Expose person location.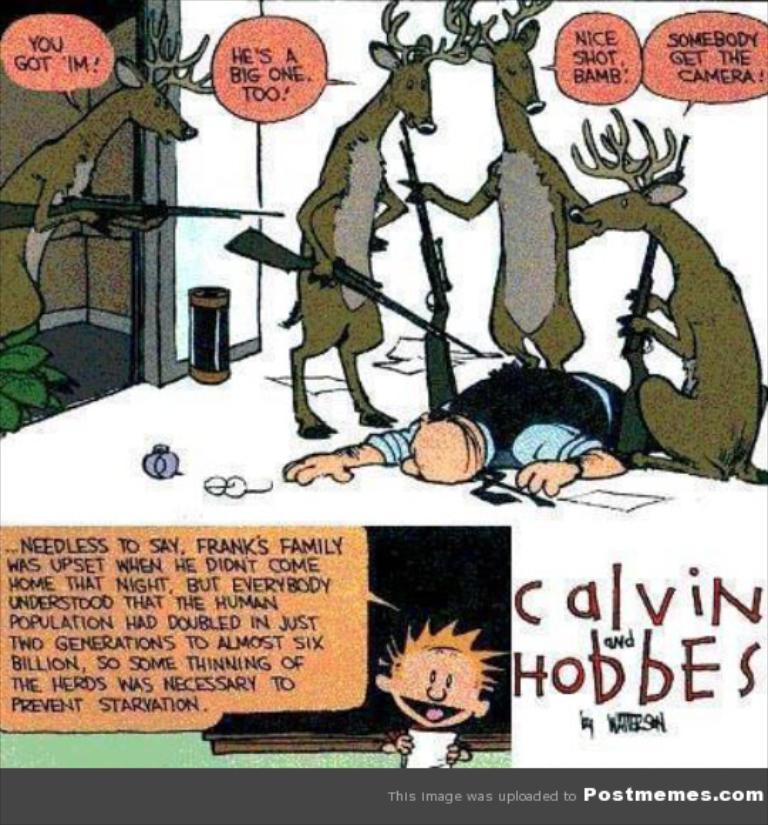
Exposed at 286, 363, 634, 492.
